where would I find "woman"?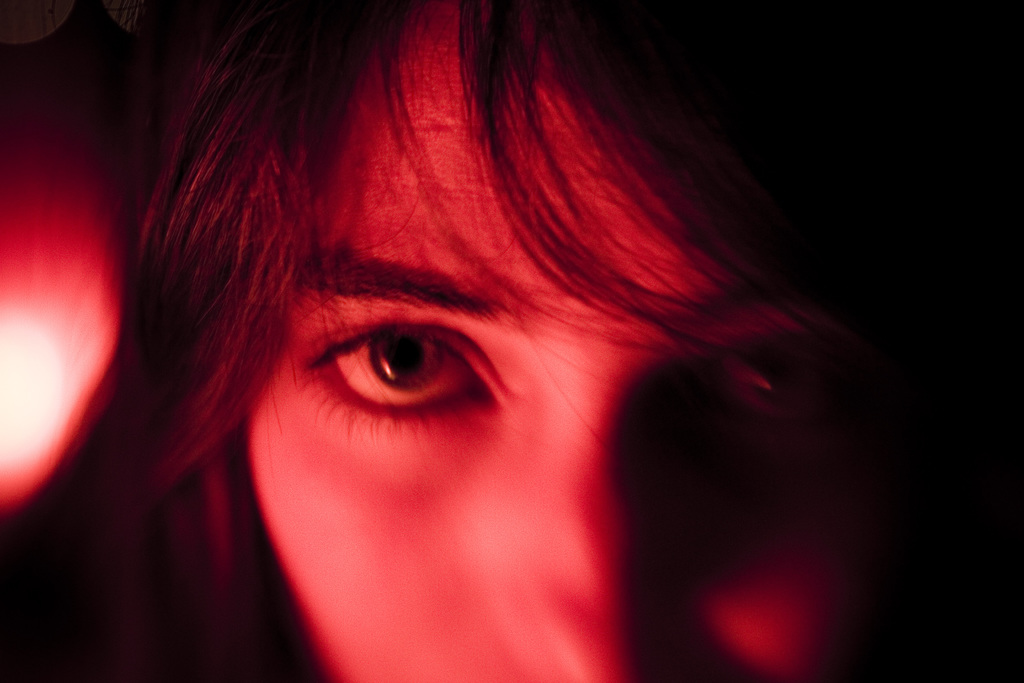
At locate(0, 0, 981, 680).
